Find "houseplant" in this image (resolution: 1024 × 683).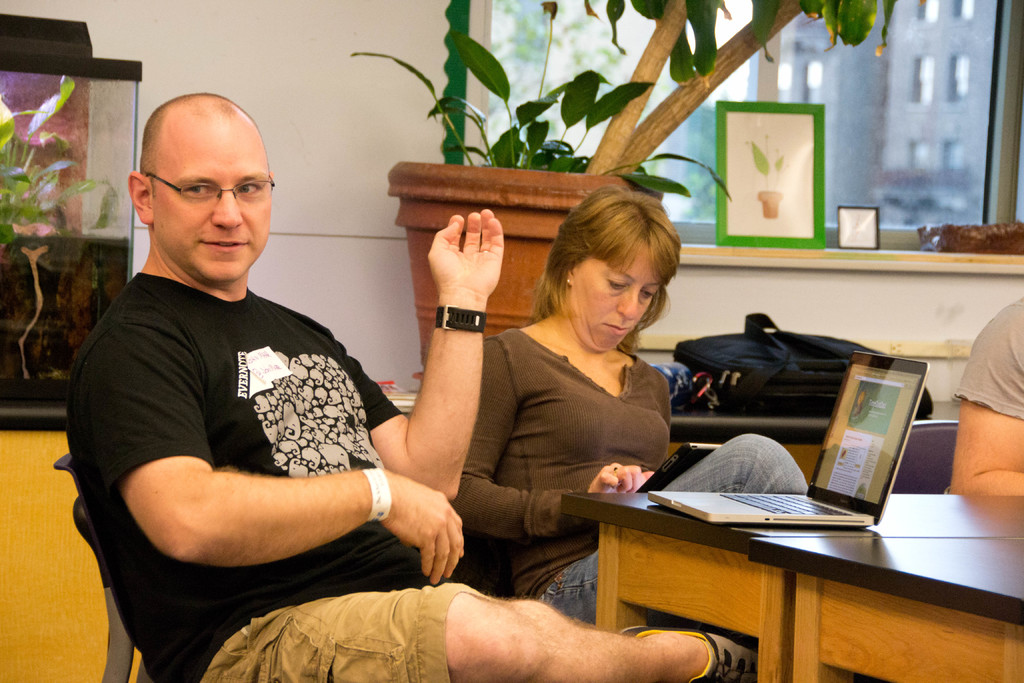
{"x1": 347, "y1": 0, "x2": 908, "y2": 385}.
